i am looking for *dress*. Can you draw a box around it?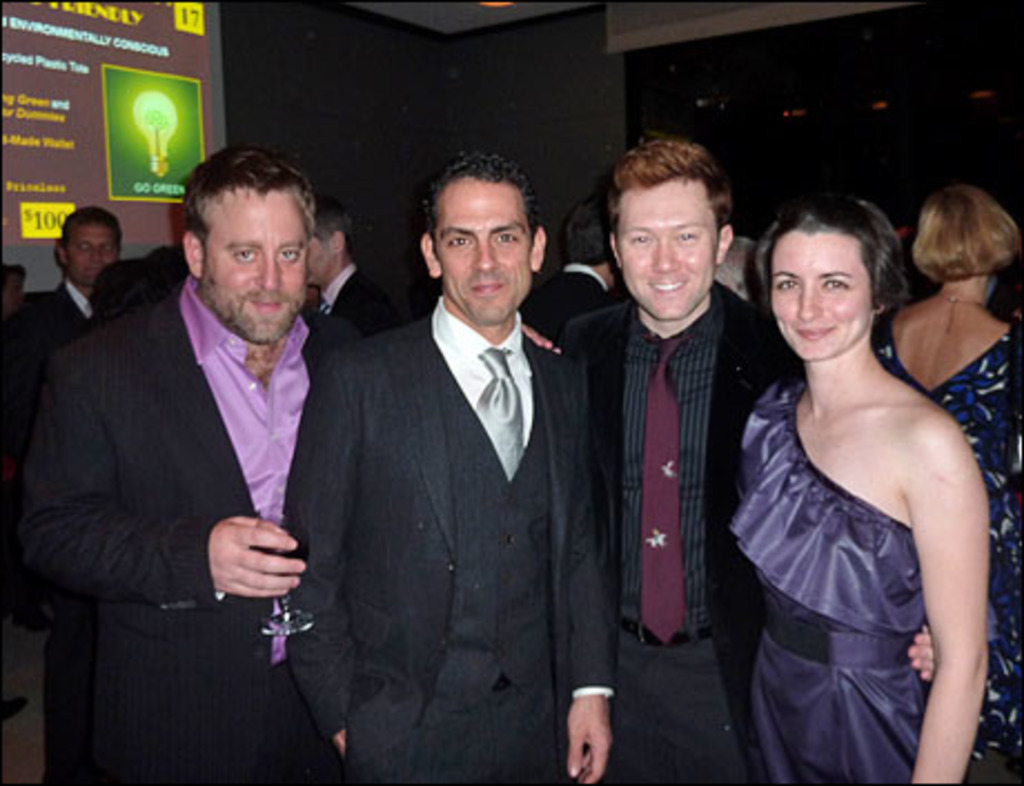
Sure, the bounding box is <box>730,379,928,784</box>.
